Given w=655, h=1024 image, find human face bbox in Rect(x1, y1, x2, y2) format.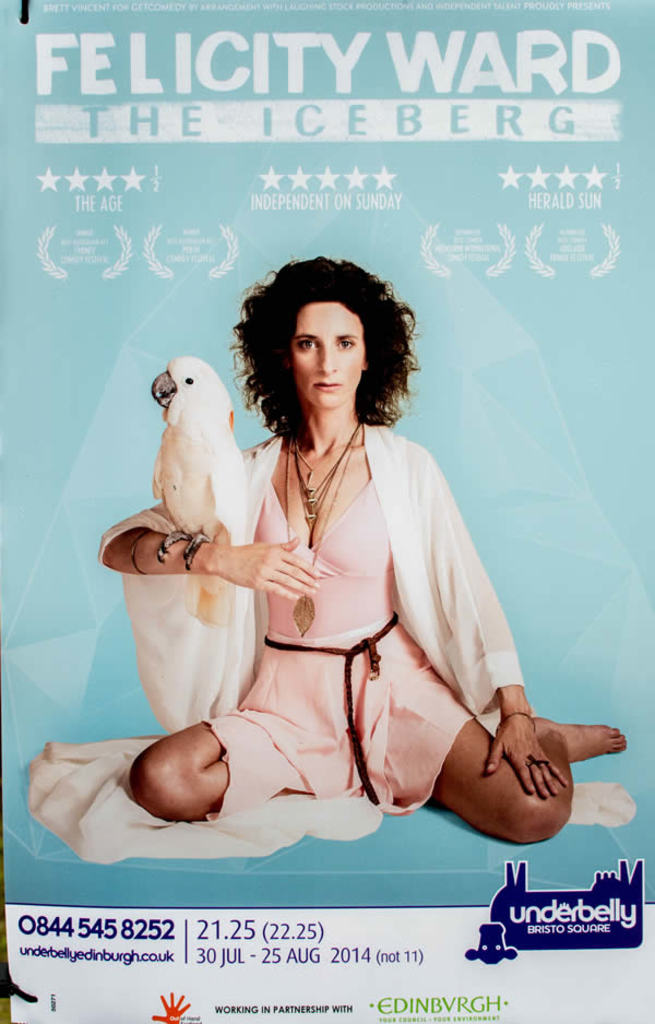
Rect(291, 302, 370, 410).
